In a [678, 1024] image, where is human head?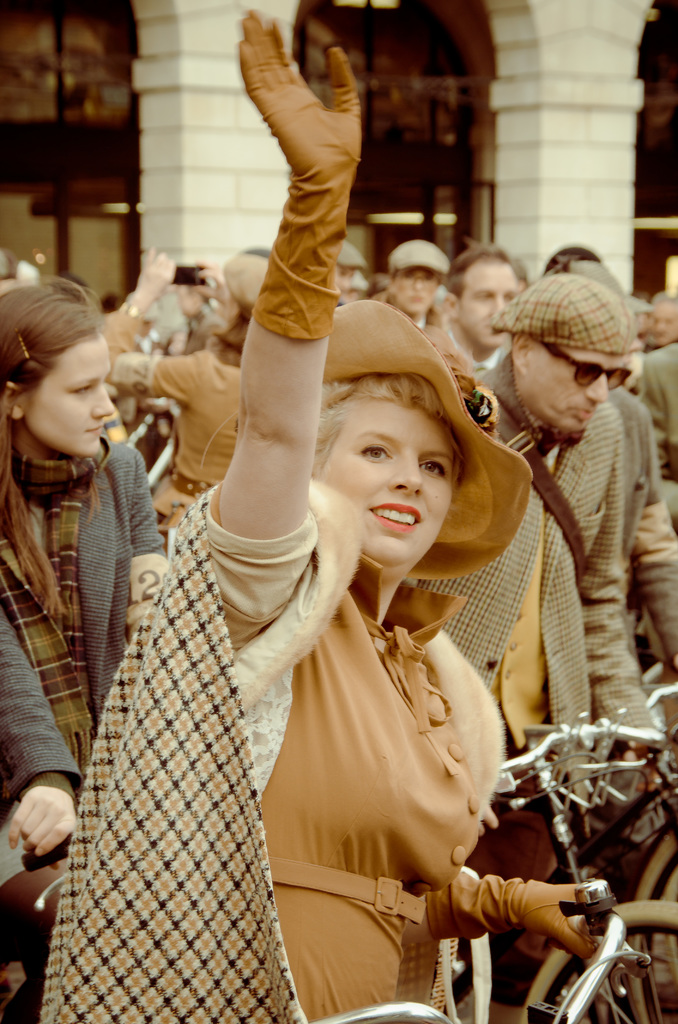
box=[645, 291, 677, 347].
